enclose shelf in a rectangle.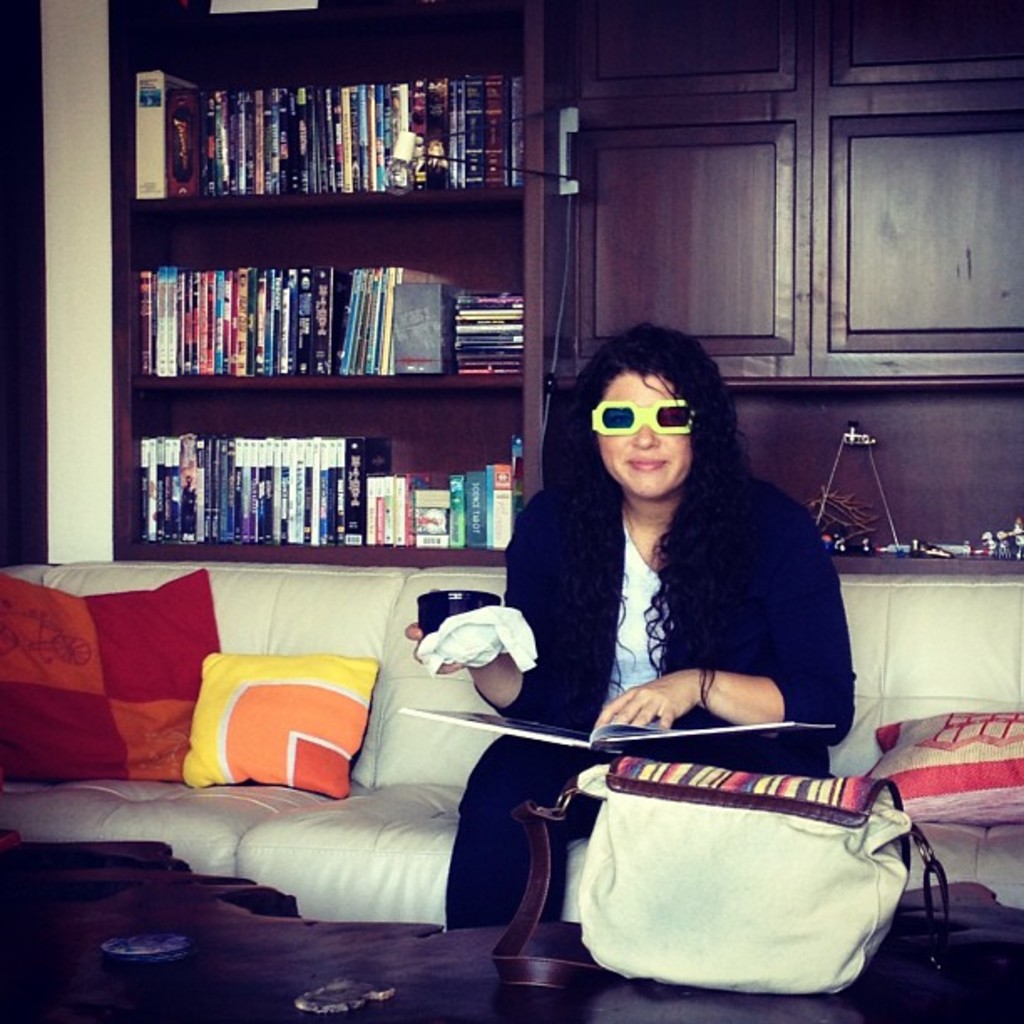
detection(125, 52, 529, 194).
